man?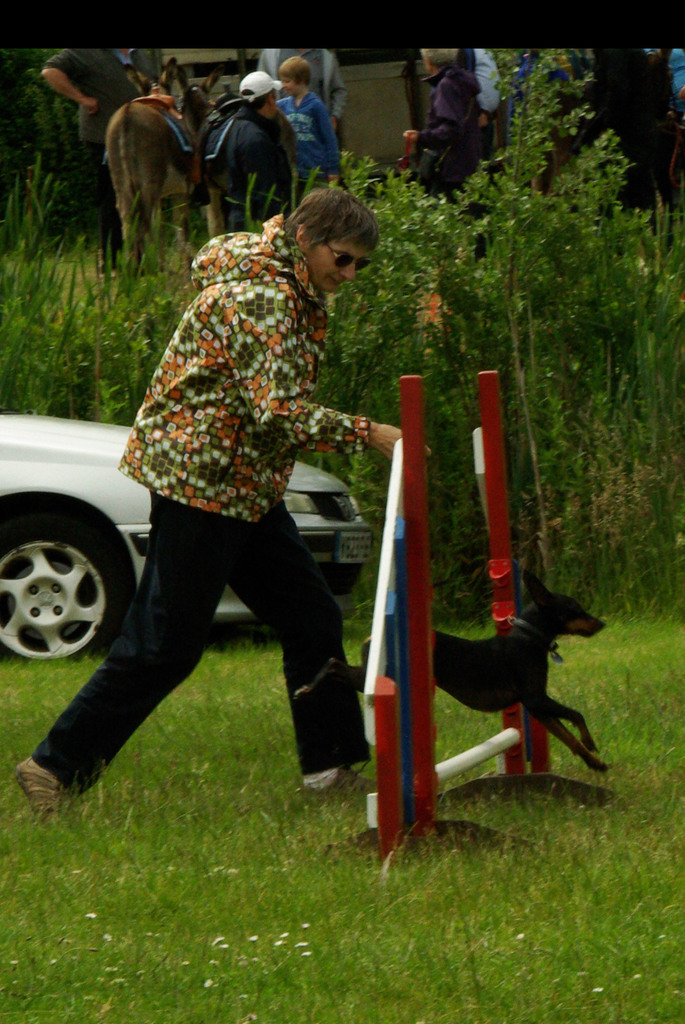
Rect(203, 68, 294, 236)
